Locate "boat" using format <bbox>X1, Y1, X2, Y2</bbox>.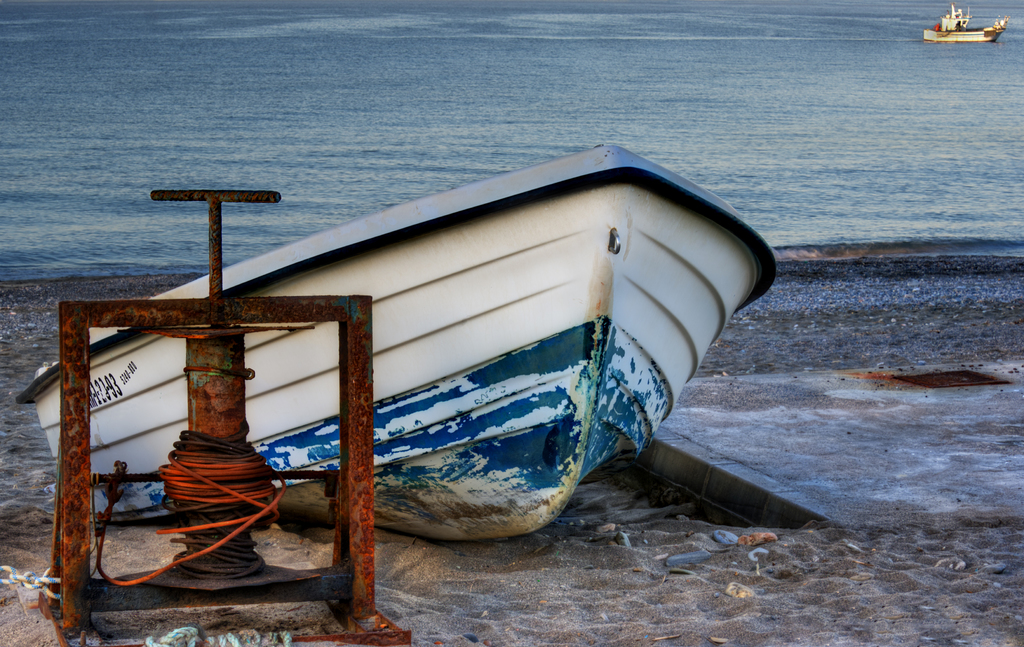
<bbox>34, 149, 764, 572</bbox>.
